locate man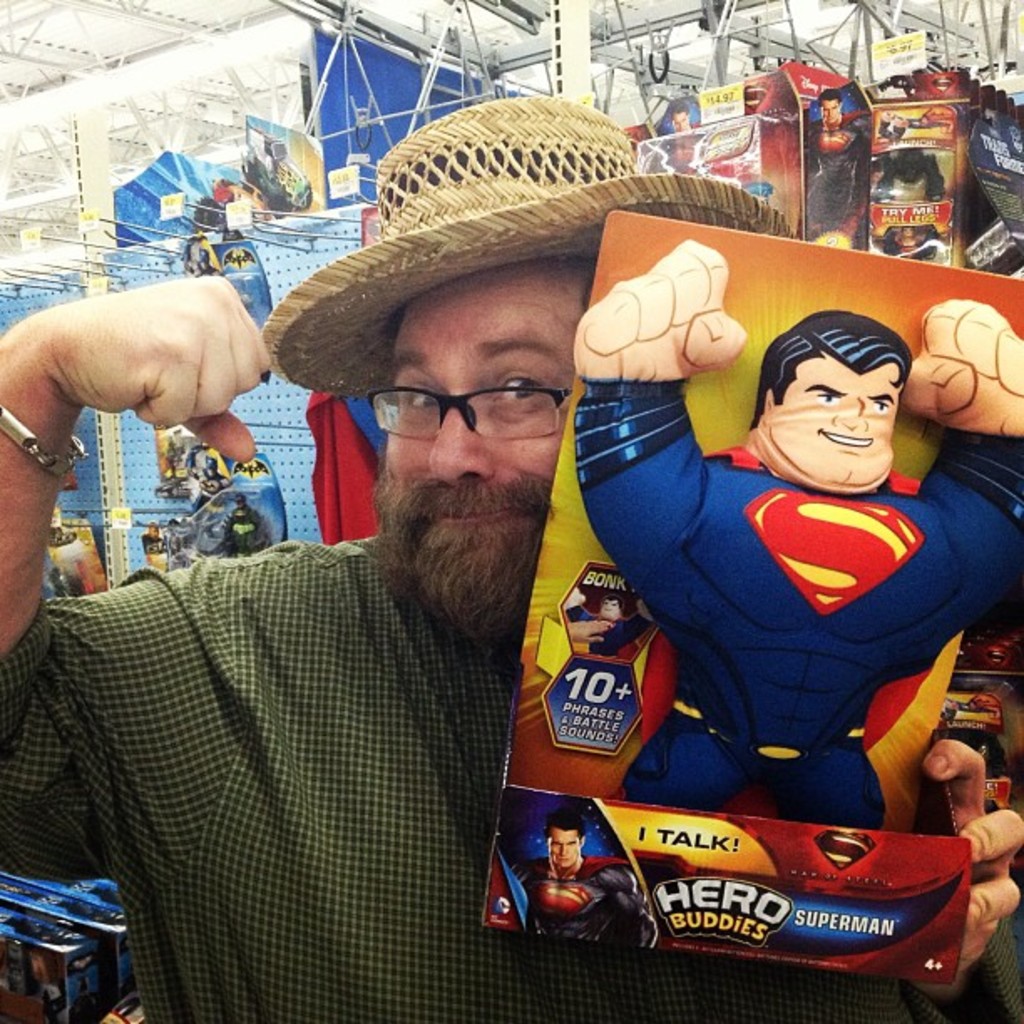
{"x1": 561, "y1": 587, "x2": 656, "y2": 661}
